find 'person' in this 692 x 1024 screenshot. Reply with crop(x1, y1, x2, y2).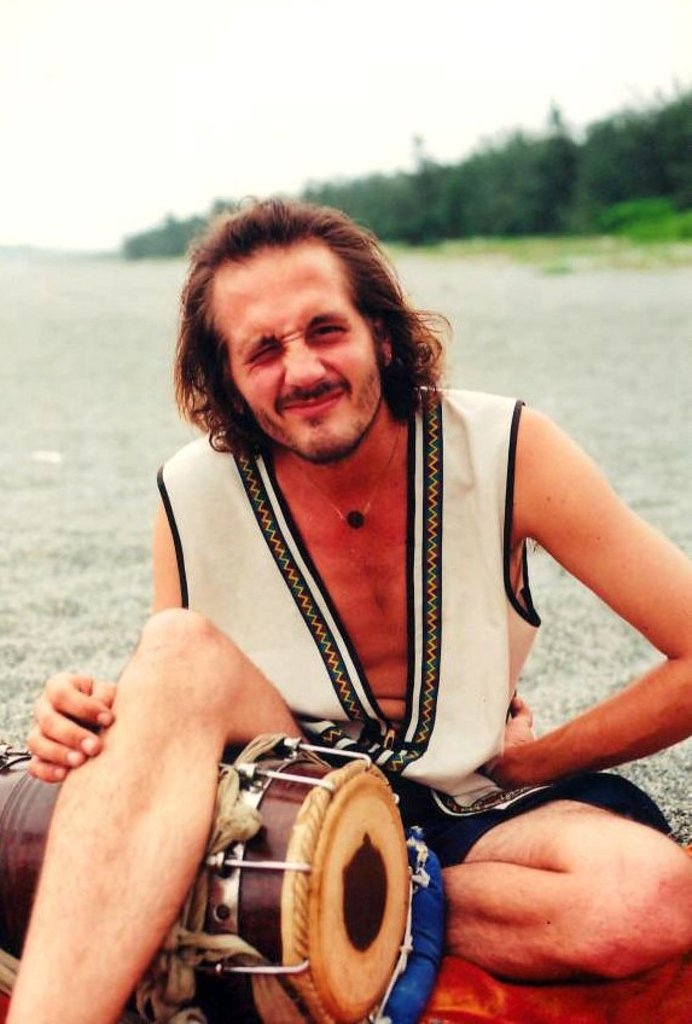
crop(71, 185, 639, 976).
